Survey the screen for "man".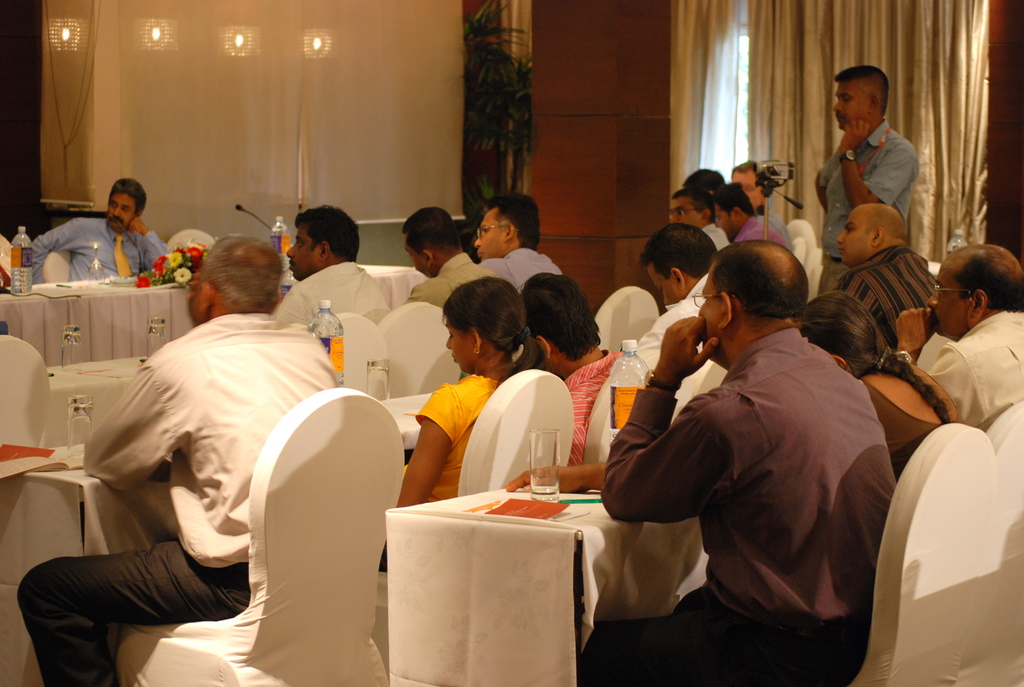
Survey found: {"x1": 730, "y1": 160, "x2": 797, "y2": 253}.
